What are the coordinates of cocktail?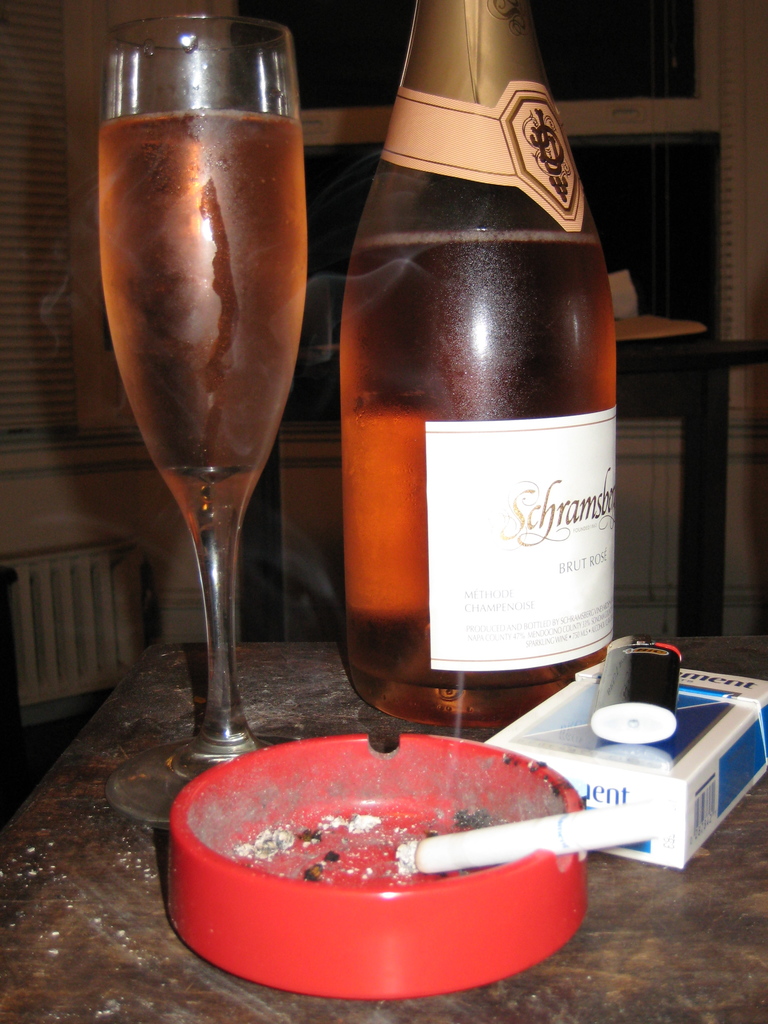
box(97, 8, 307, 826).
